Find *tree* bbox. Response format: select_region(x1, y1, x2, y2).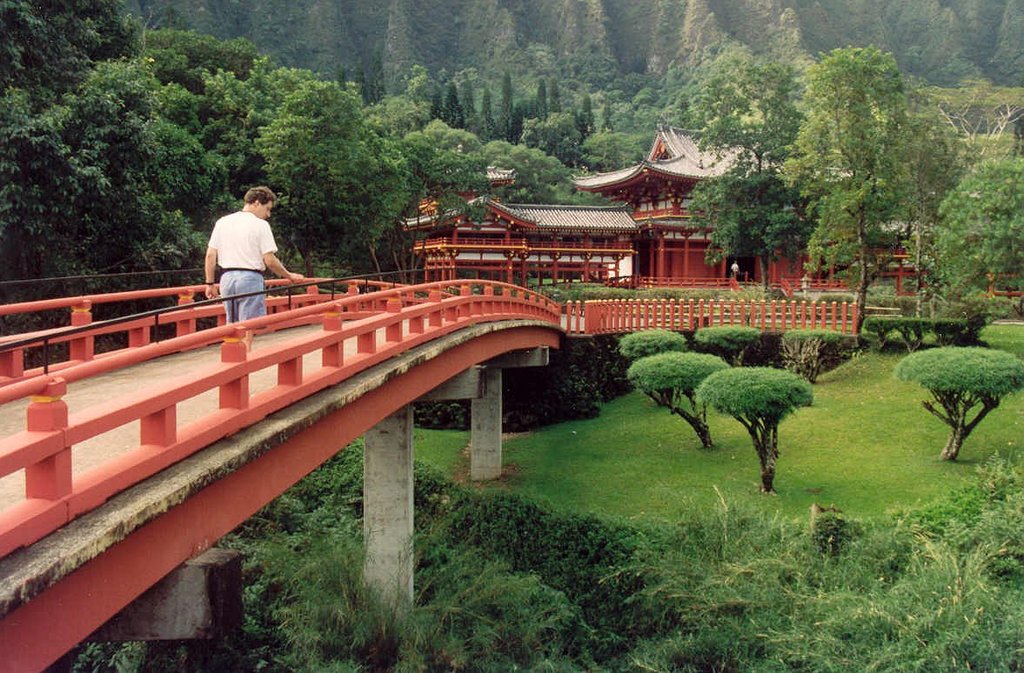
select_region(934, 342, 1006, 463).
